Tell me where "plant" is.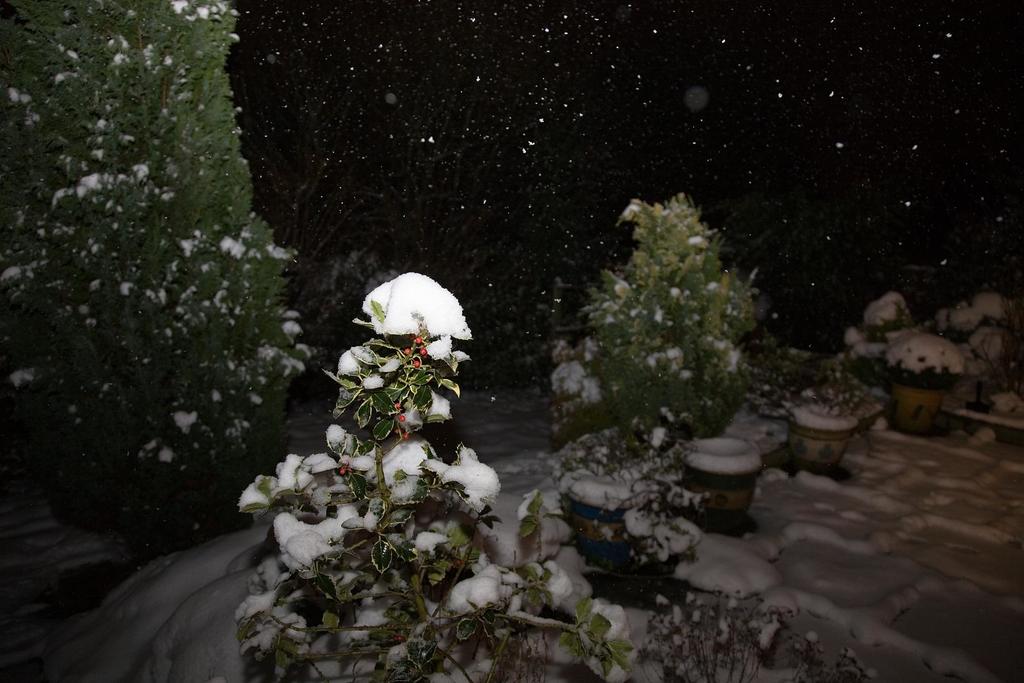
"plant" is at (552,192,786,596).
